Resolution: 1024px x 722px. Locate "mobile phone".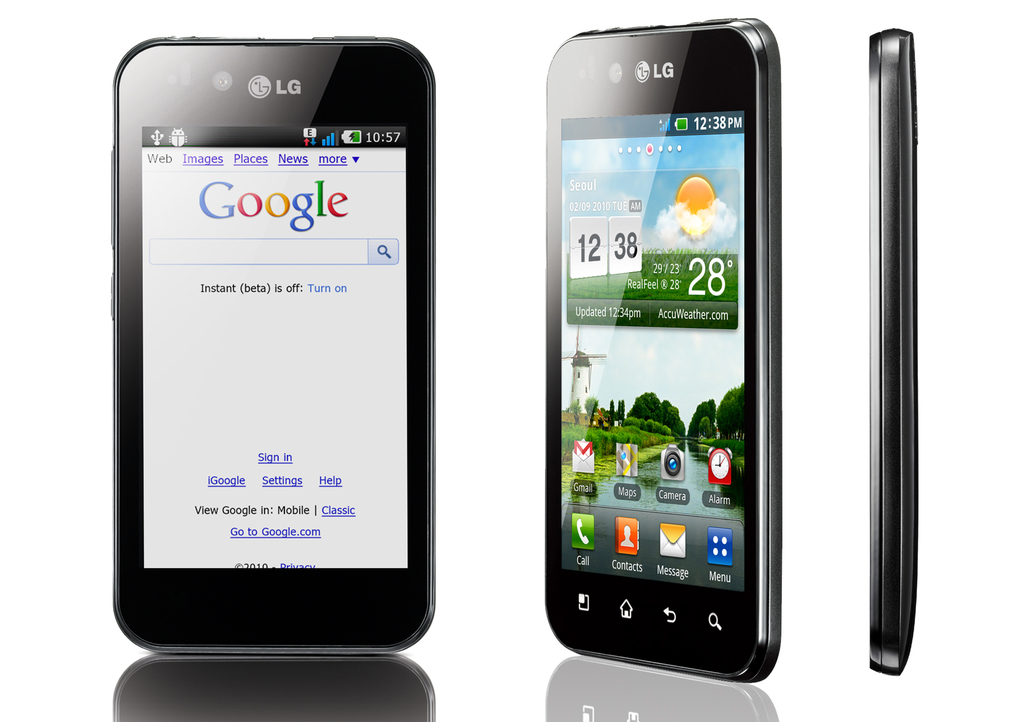
<bbox>536, 0, 796, 696</bbox>.
